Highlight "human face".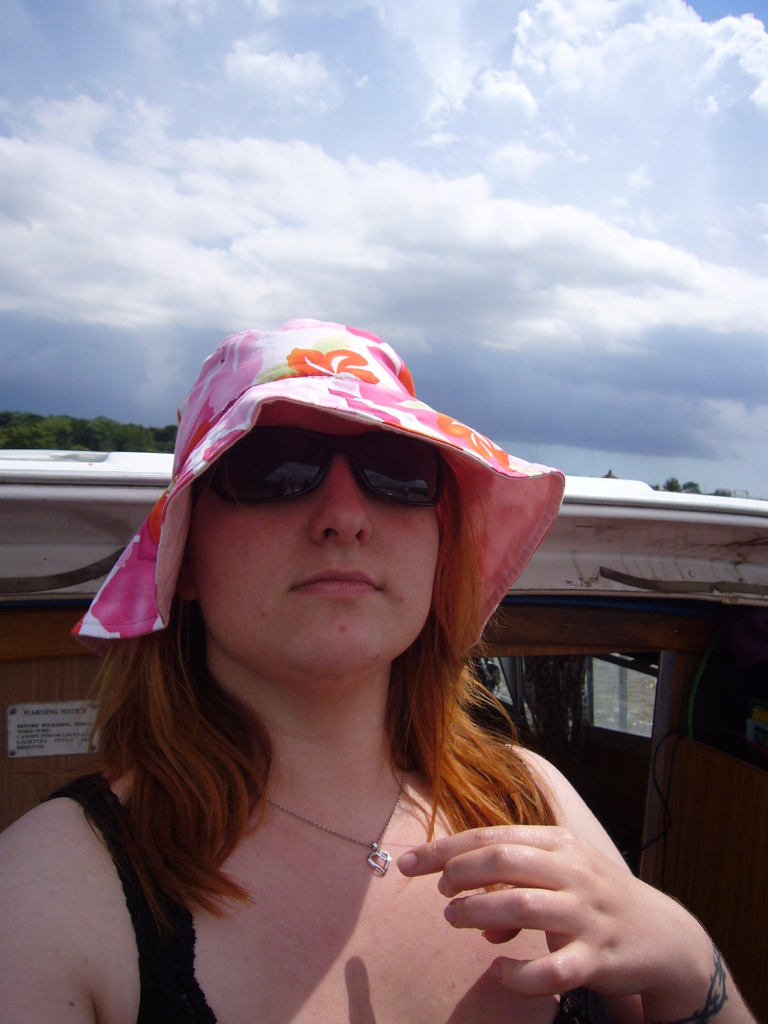
Highlighted region: x1=192, y1=406, x2=446, y2=687.
